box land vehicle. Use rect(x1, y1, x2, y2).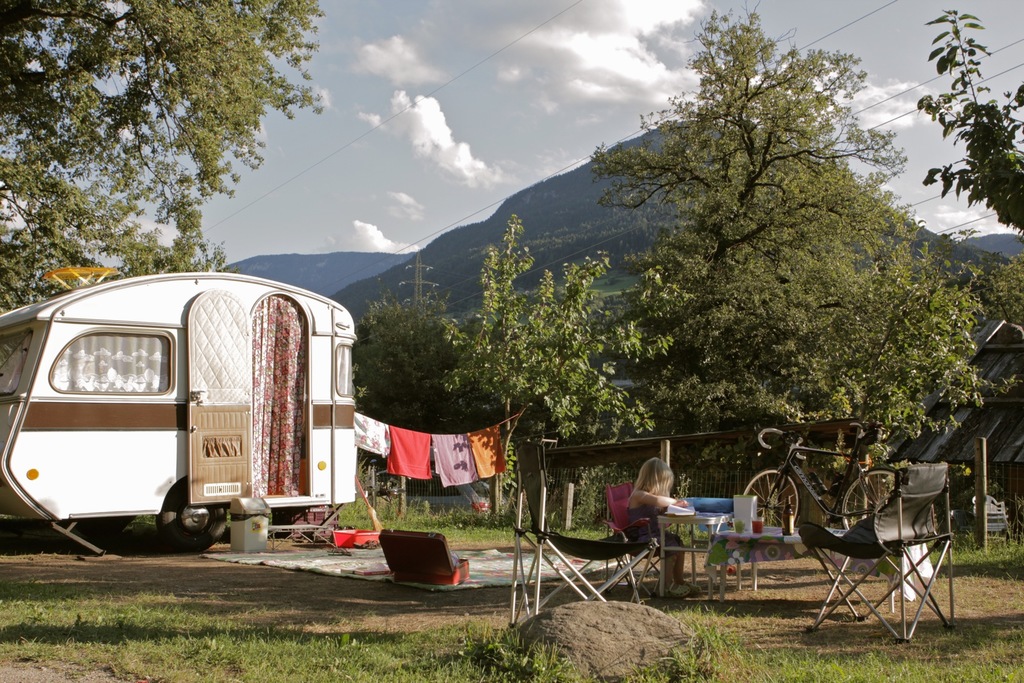
rect(5, 280, 373, 564).
